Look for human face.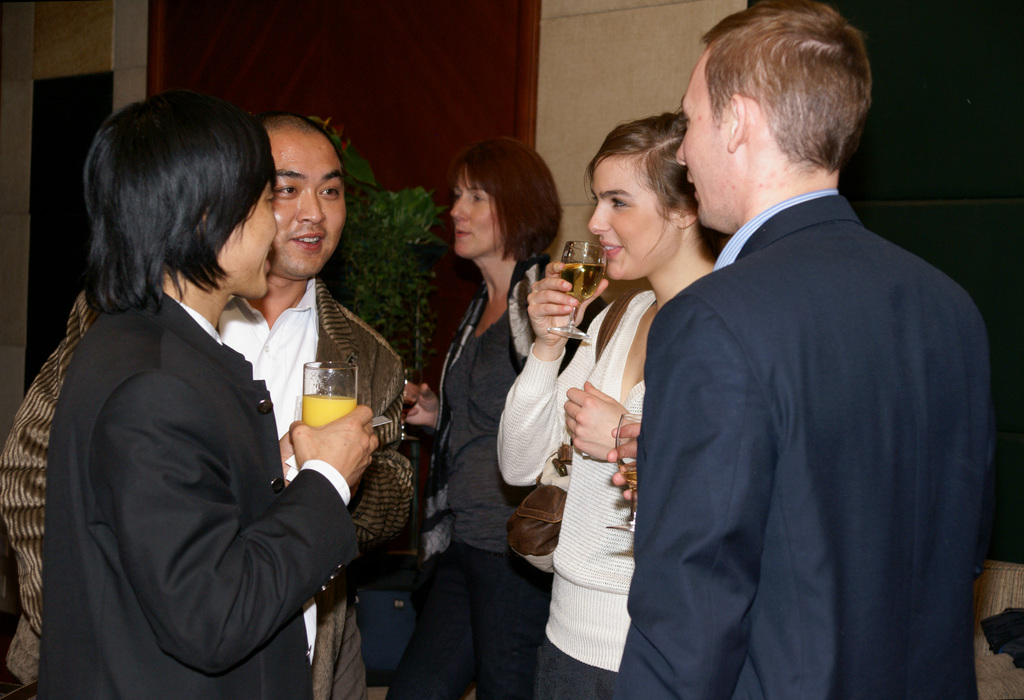
Found: Rect(267, 128, 346, 279).
